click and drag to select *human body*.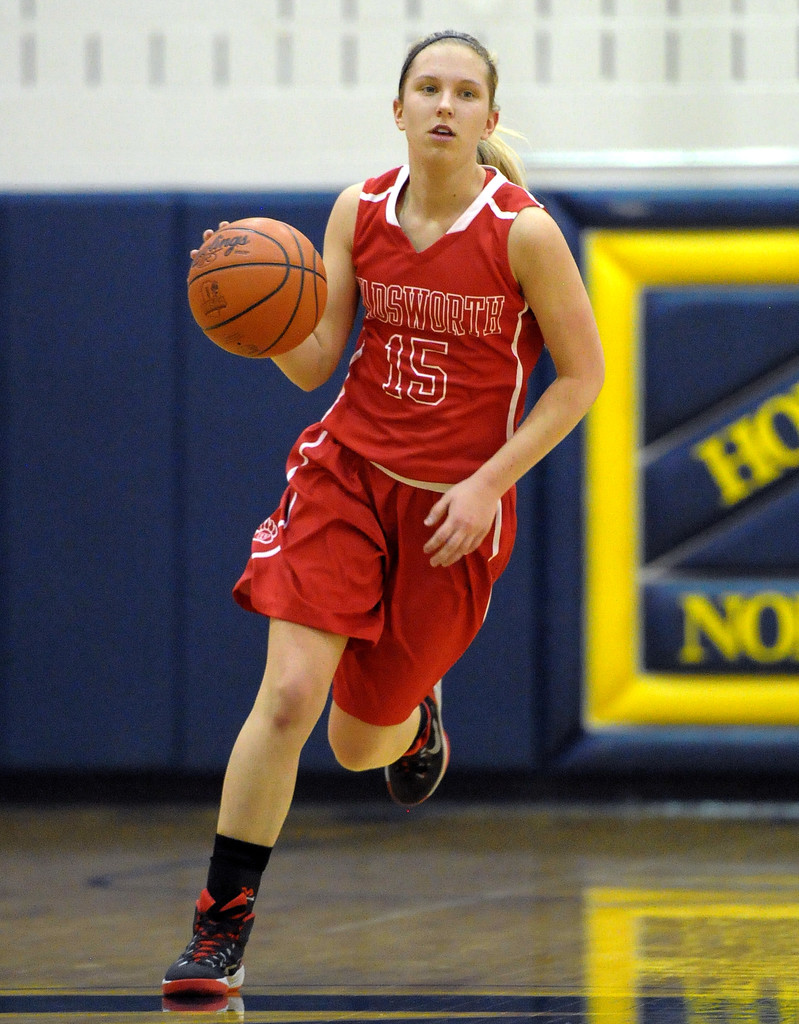
Selection: left=195, top=17, right=575, bottom=892.
